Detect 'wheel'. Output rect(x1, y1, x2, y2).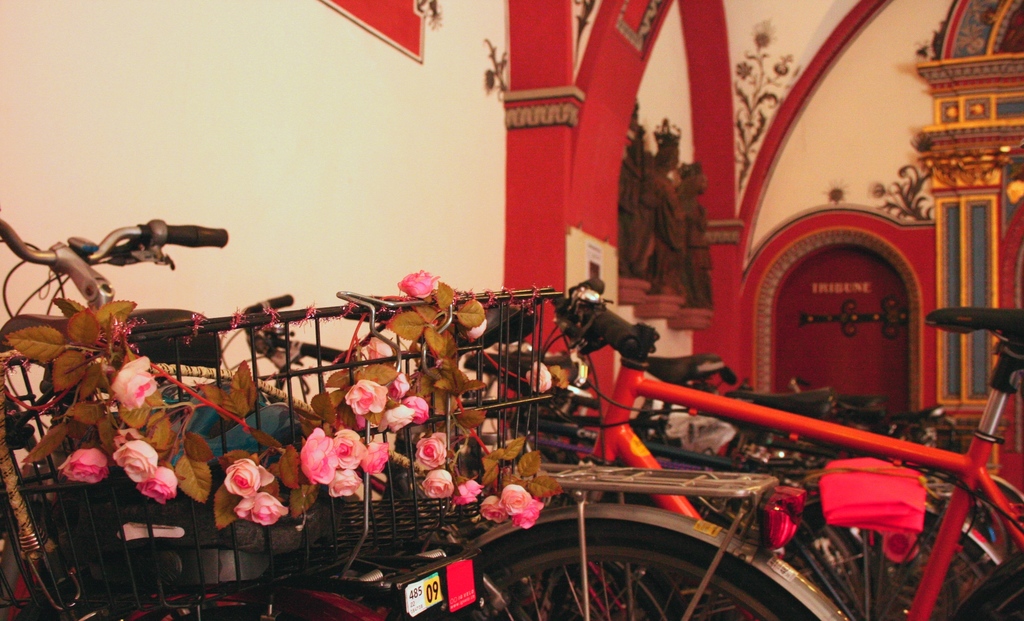
rect(407, 504, 823, 620).
